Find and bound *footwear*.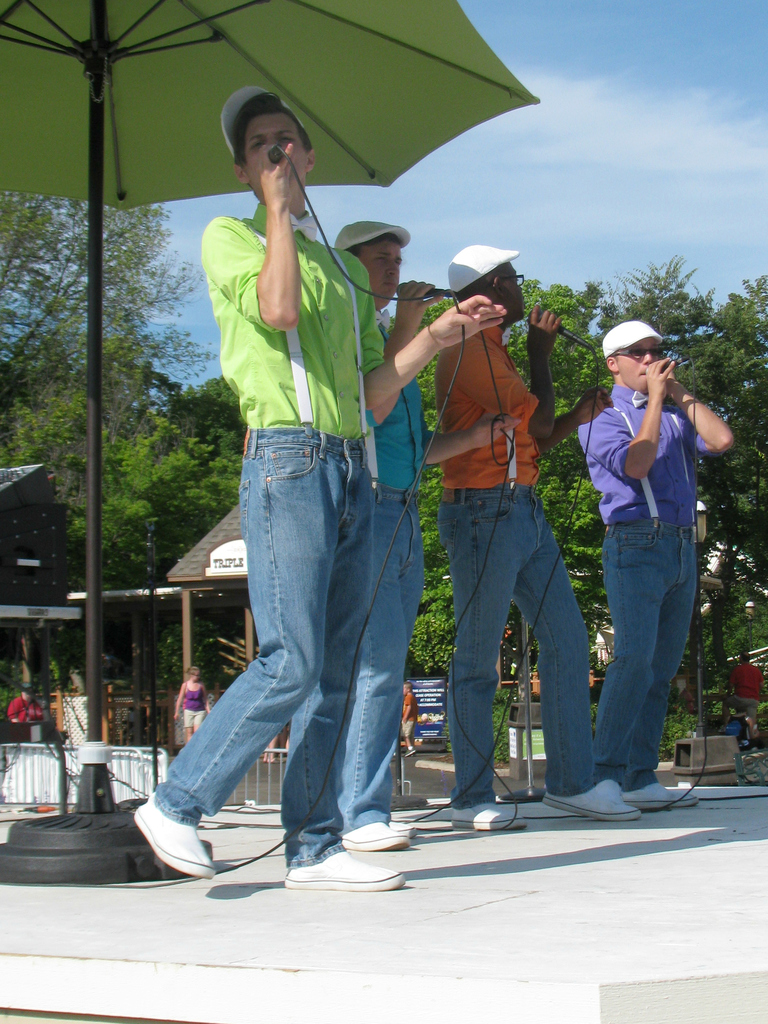
Bound: x1=279, y1=849, x2=405, y2=889.
